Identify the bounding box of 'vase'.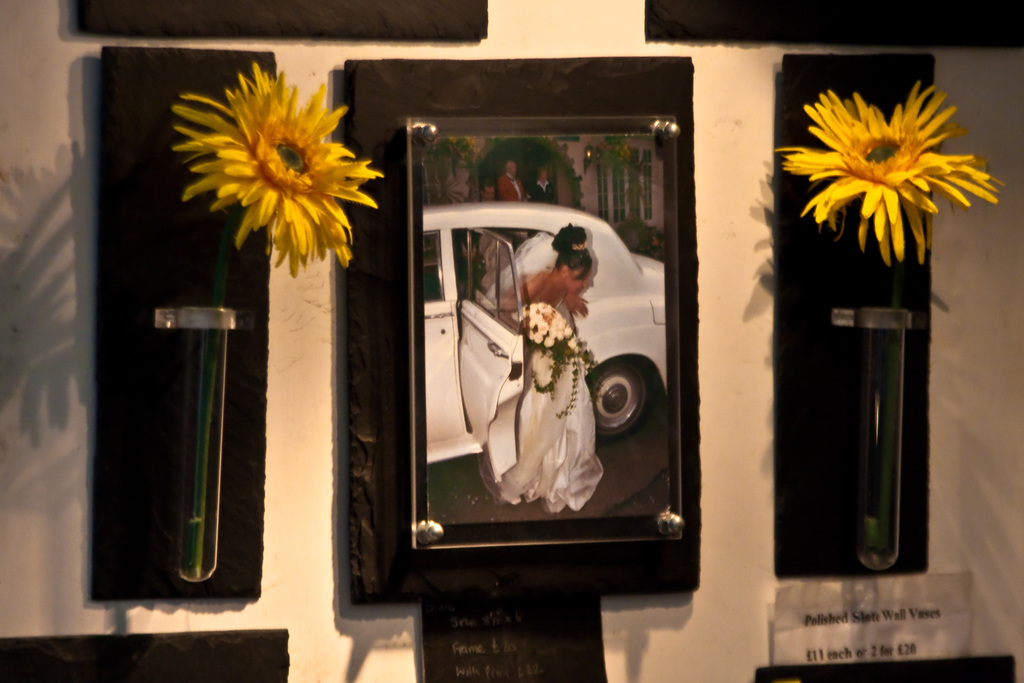
left=826, top=304, right=916, bottom=571.
